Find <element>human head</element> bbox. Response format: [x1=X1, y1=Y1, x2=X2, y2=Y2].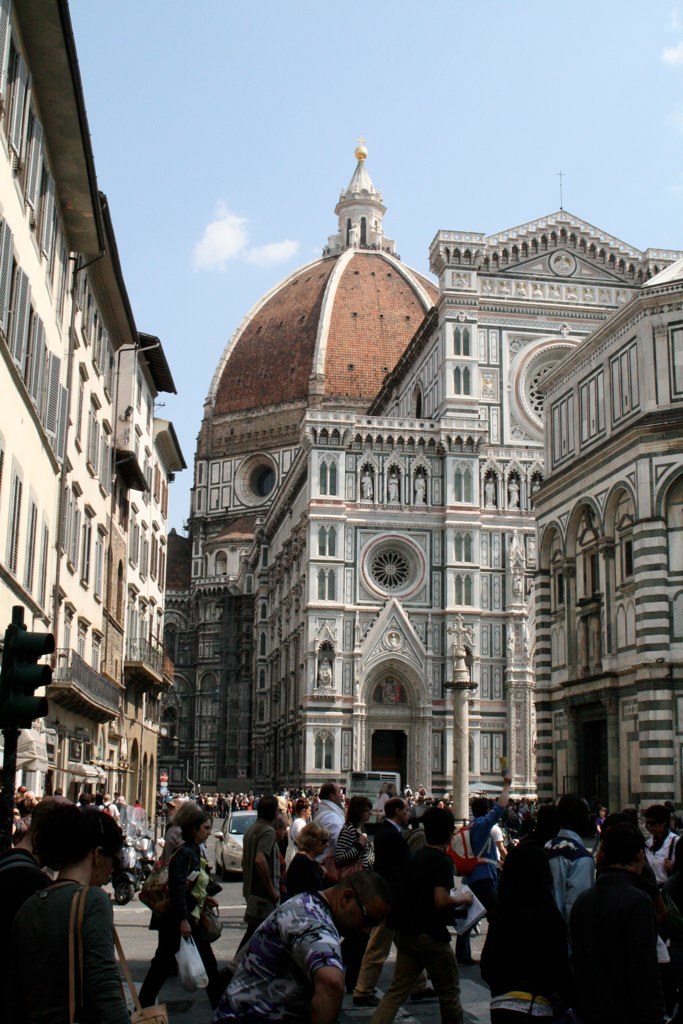
[x1=293, y1=799, x2=311, y2=820].
